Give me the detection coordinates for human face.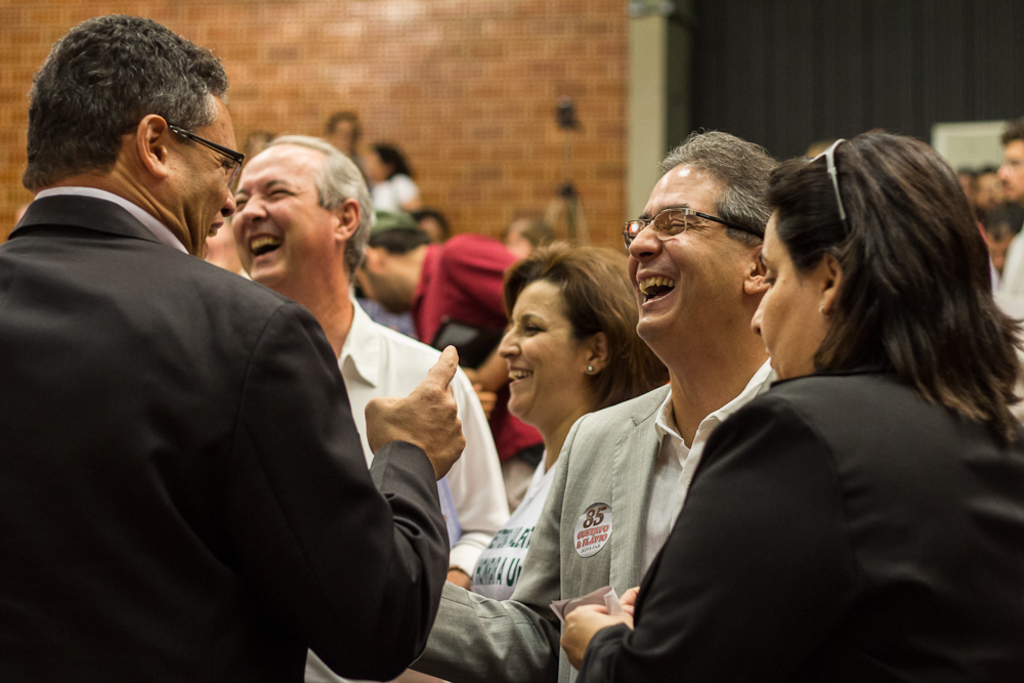
[495,272,586,419].
